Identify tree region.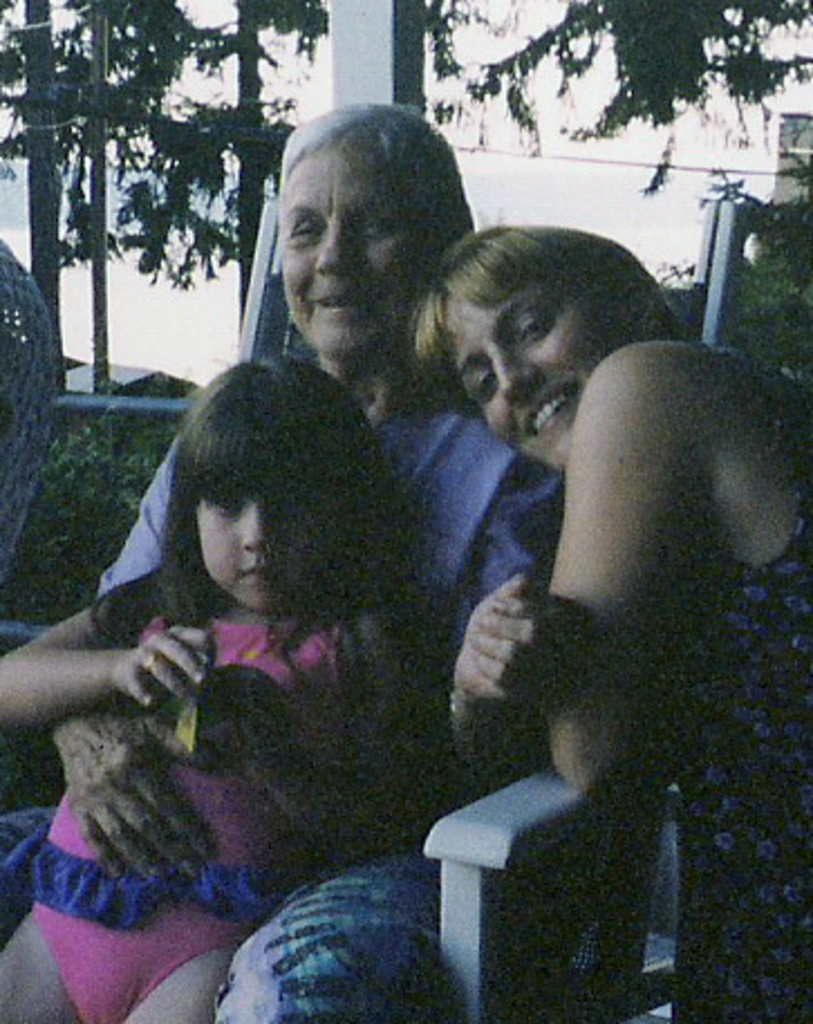
Region: x1=217 y1=0 x2=323 y2=314.
